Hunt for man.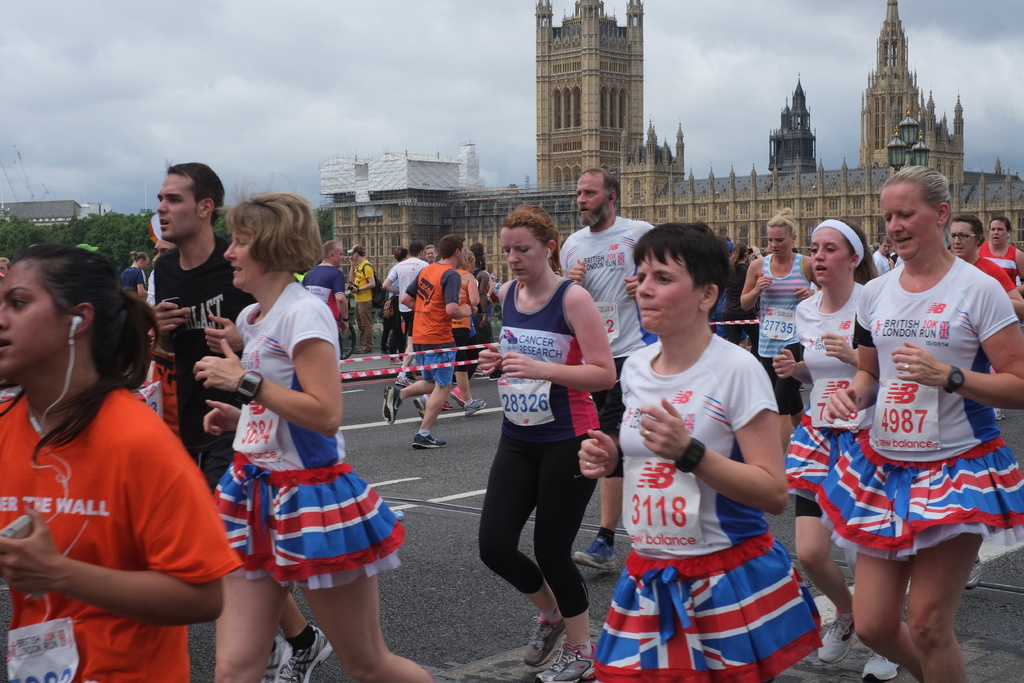
Hunted down at 346:245:384:354.
